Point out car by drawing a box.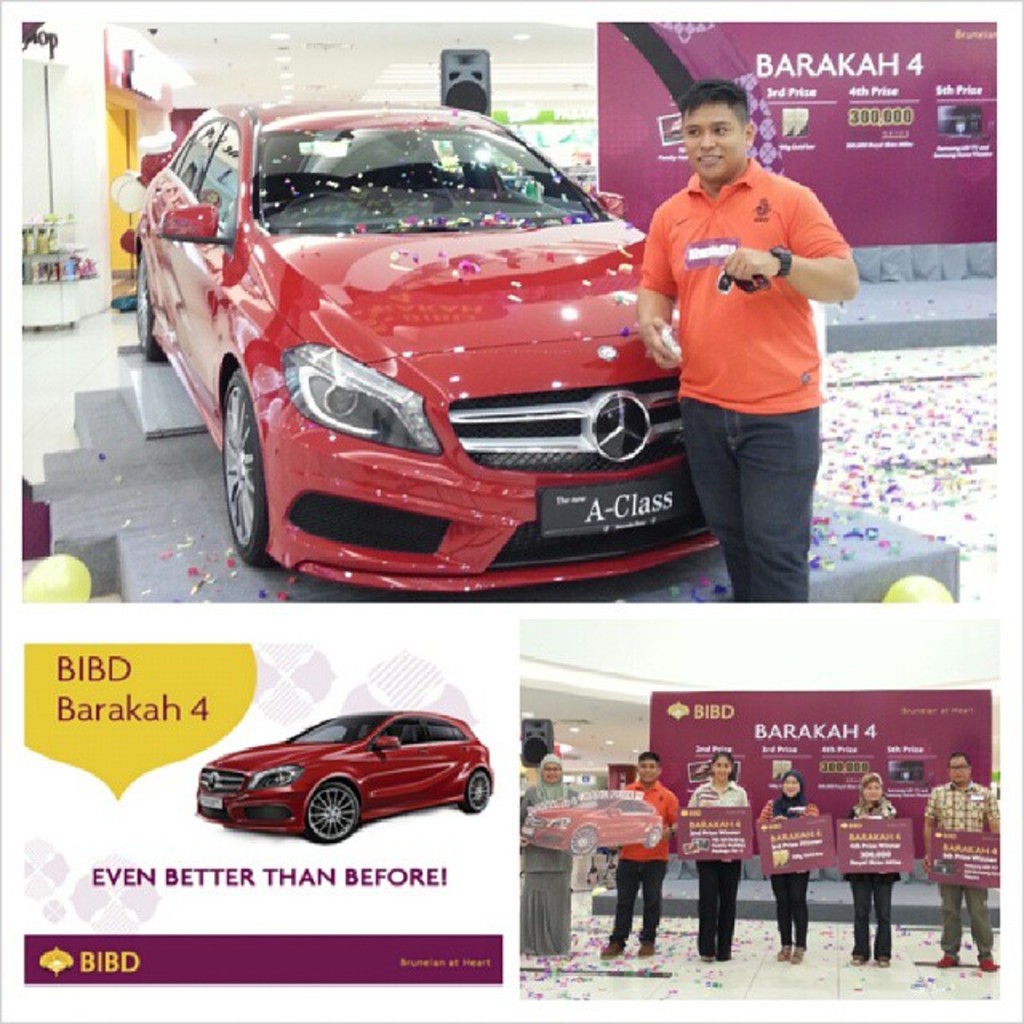
[x1=192, y1=709, x2=496, y2=845].
